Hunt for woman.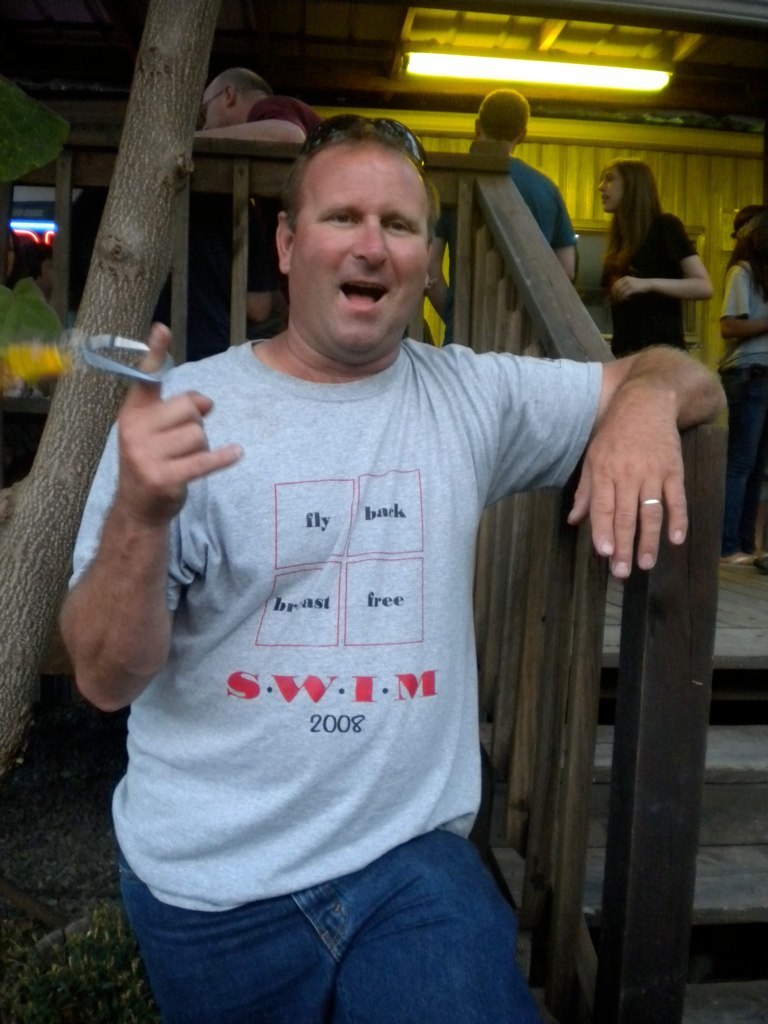
Hunted down at left=720, top=203, right=767, bottom=563.
